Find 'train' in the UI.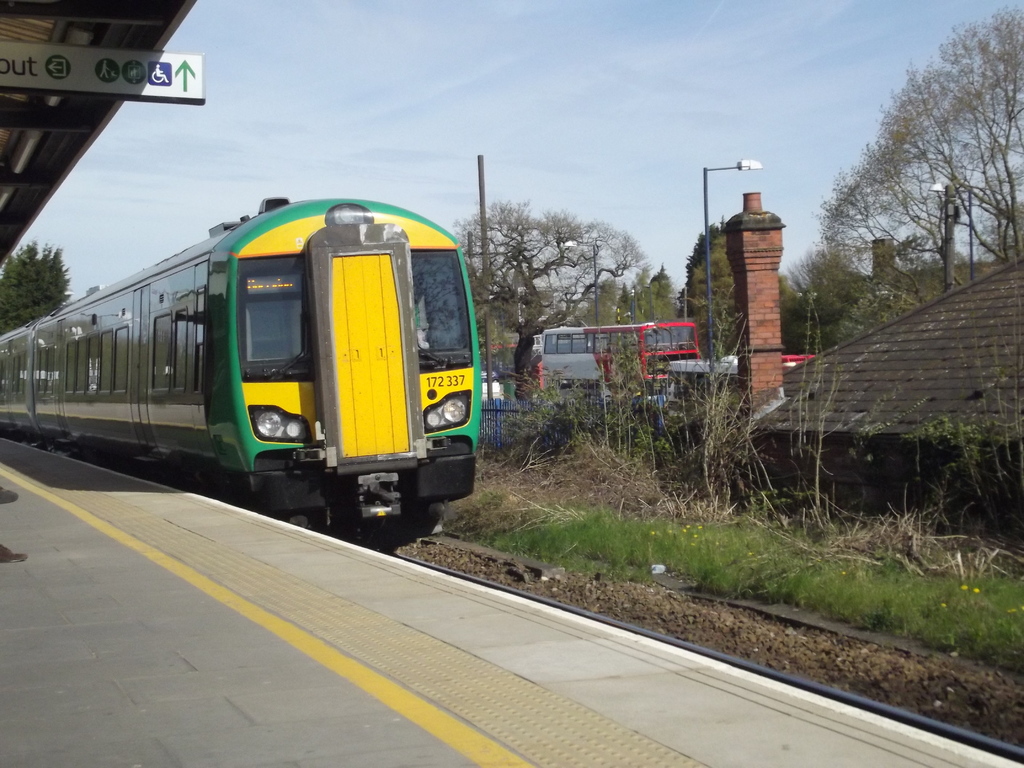
UI element at detection(0, 198, 483, 547).
